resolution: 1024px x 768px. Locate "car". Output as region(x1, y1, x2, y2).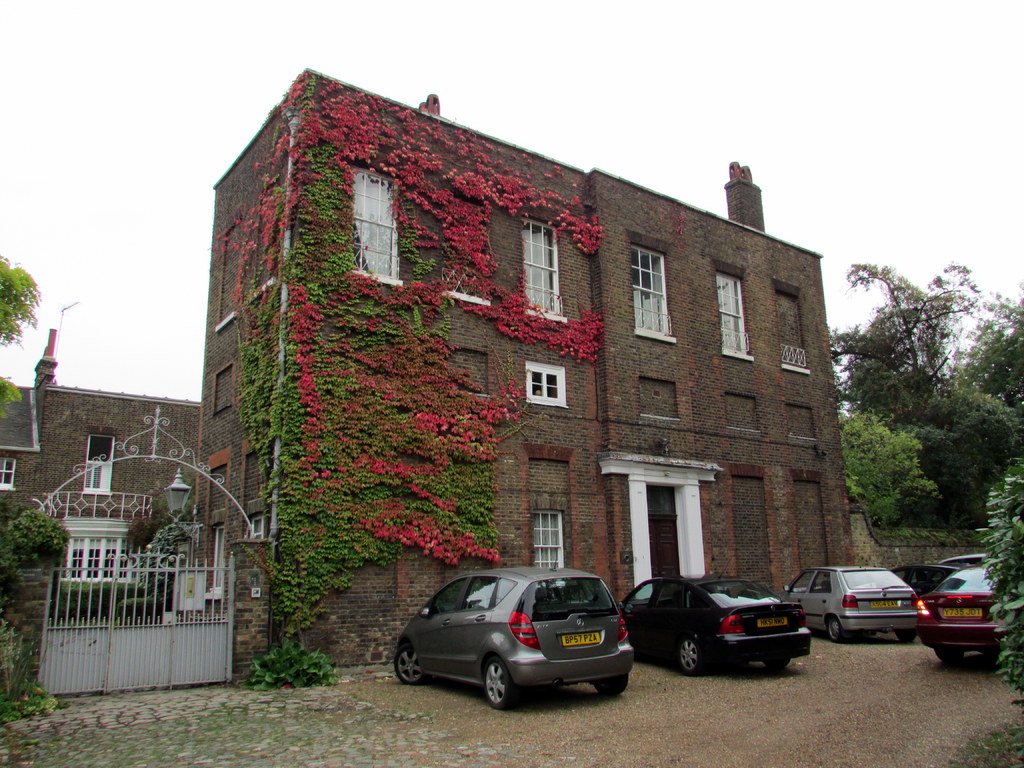
region(917, 564, 999, 663).
